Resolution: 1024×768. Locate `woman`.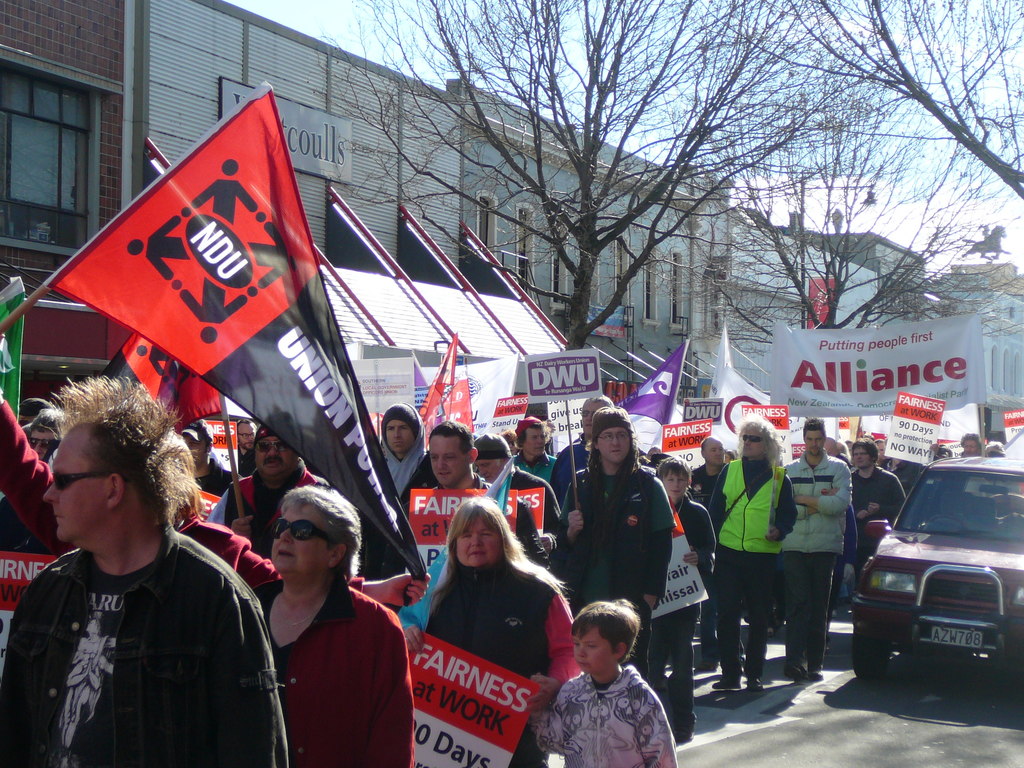
(left=420, top=504, right=584, bottom=767).
